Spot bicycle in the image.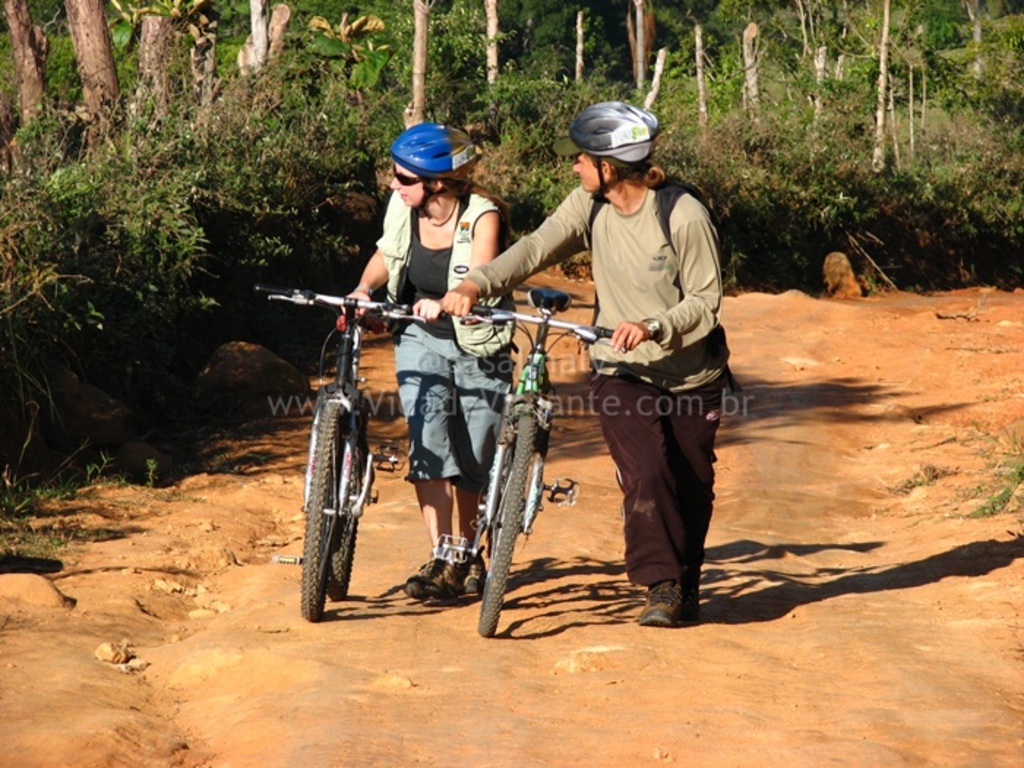
bicycle found at box=[260, 297, 415, 626].
